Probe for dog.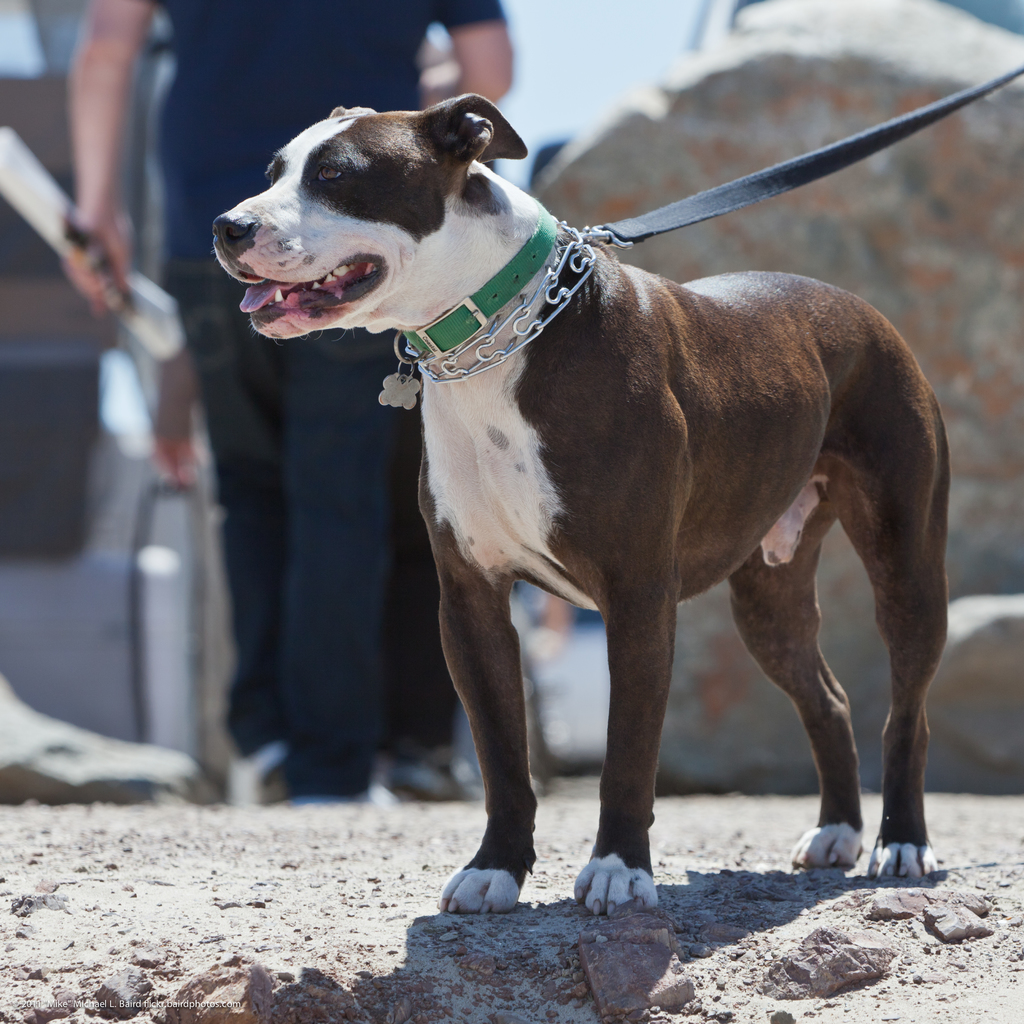
Probe result: select_region(212, 90, 950, 918).
